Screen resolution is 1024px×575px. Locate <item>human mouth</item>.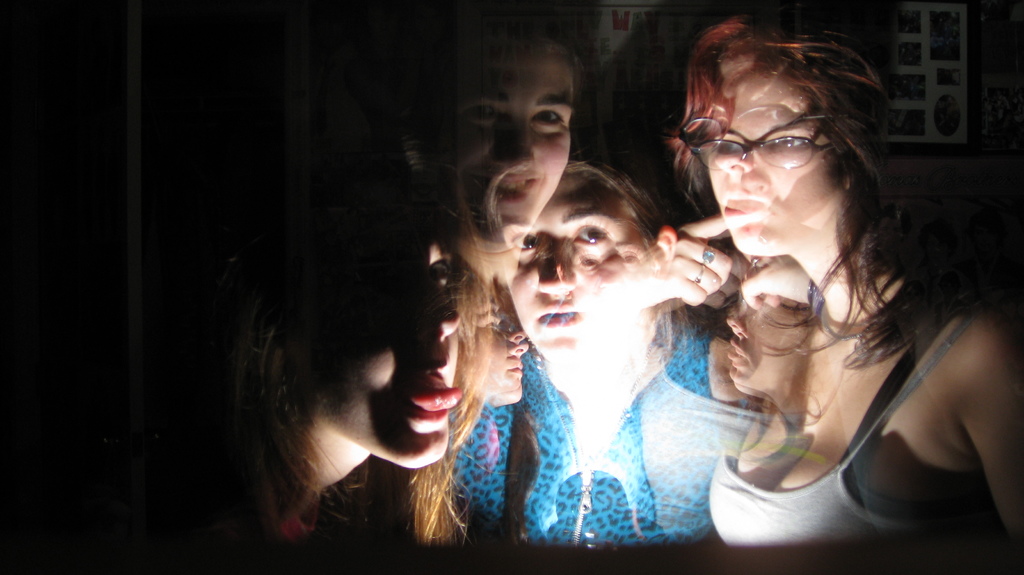
region(538, 291, 582, 328).
